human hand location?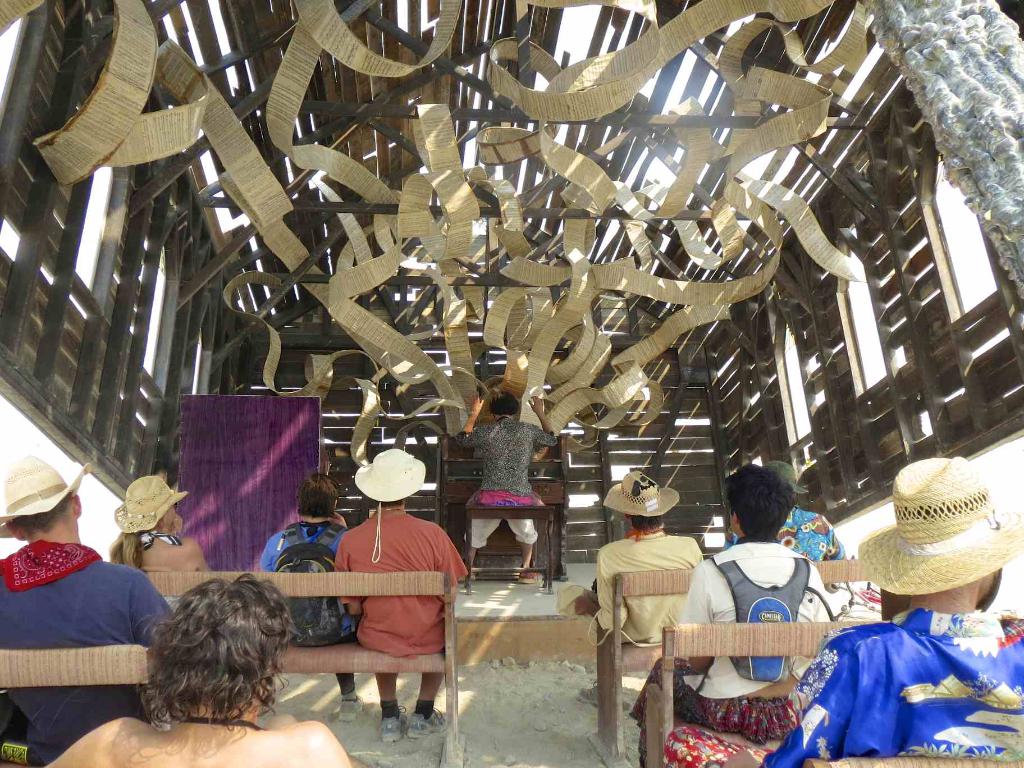
select_region(531, 397, 544, 413)
